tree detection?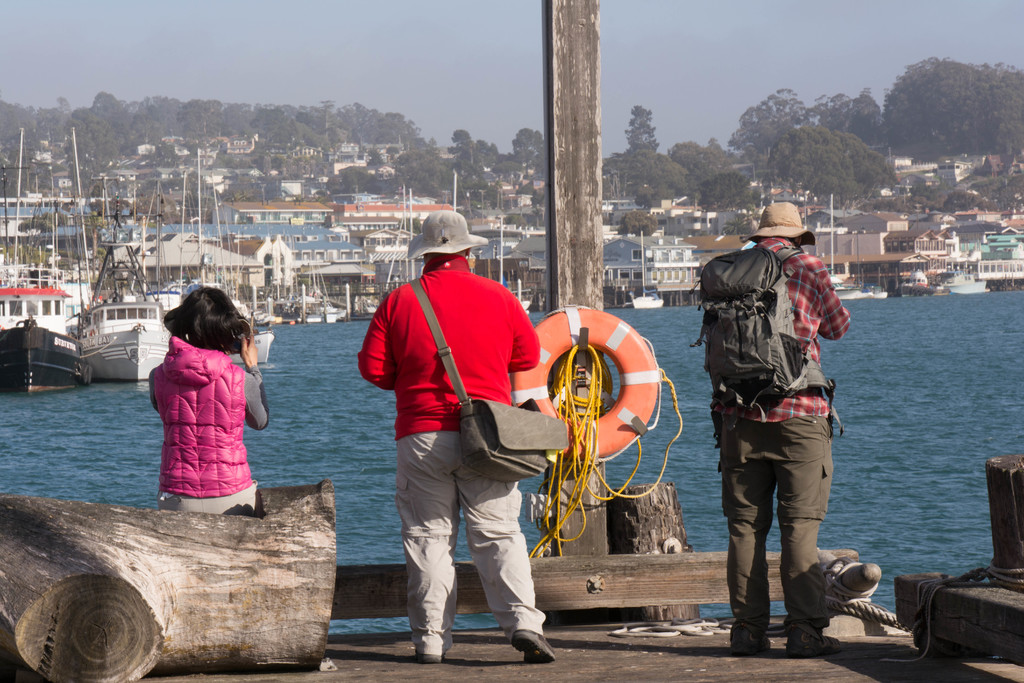
{"x1": 623, "y1": 106, "x2": 660, "y2": 194}
